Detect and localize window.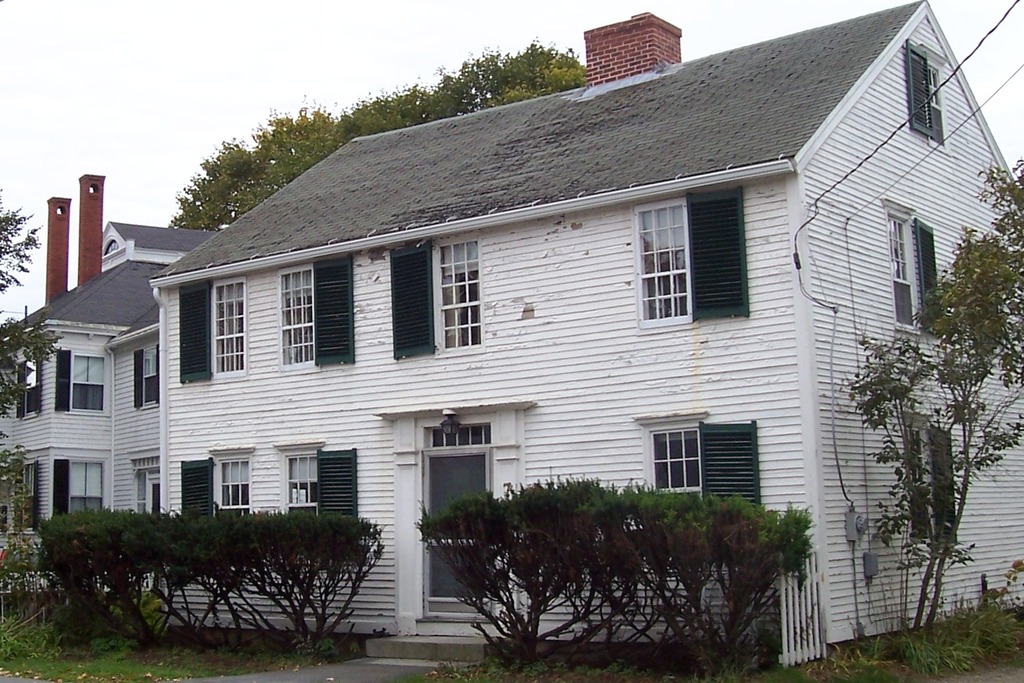
Localized at left=650, top=416, right=733, bottom=494.
